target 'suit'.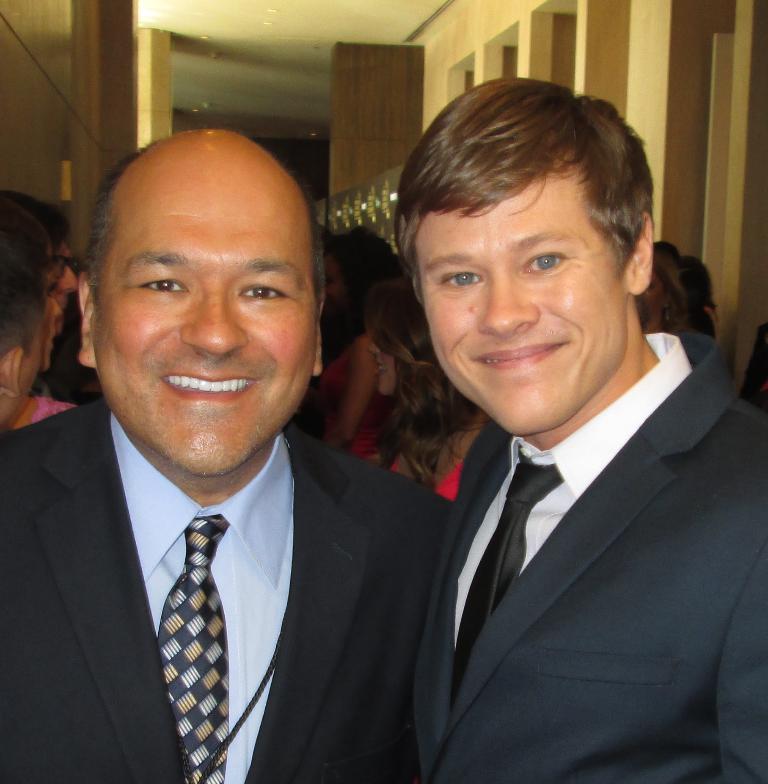
Target region: <box>373,272,767,782</box>.
